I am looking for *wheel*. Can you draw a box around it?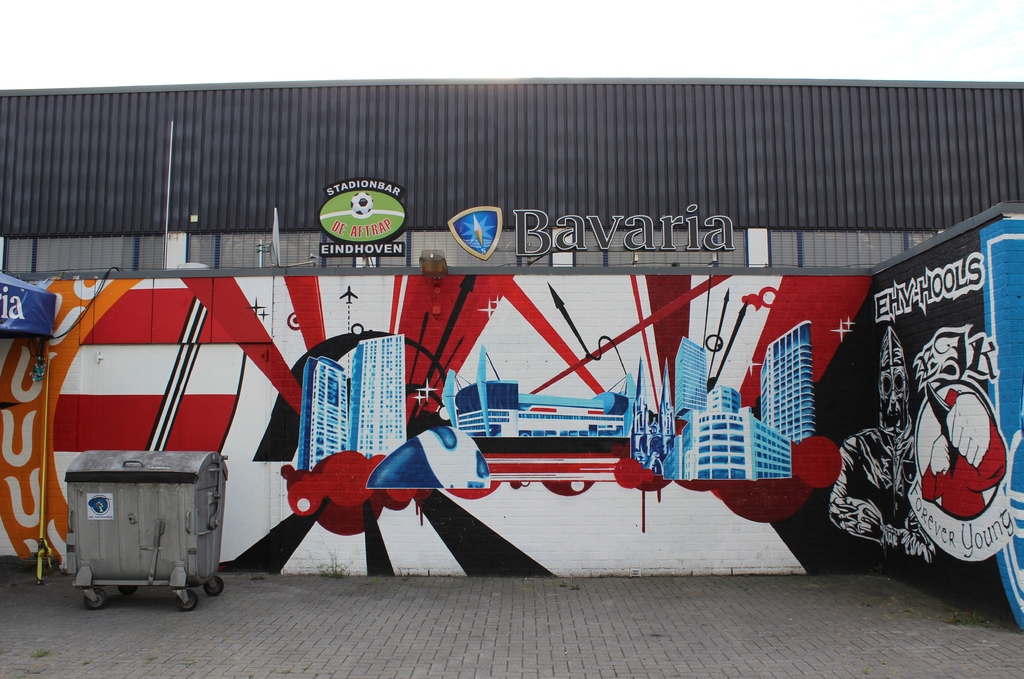
Sure, the bounding box is crop(119, 584, 136, 596).
